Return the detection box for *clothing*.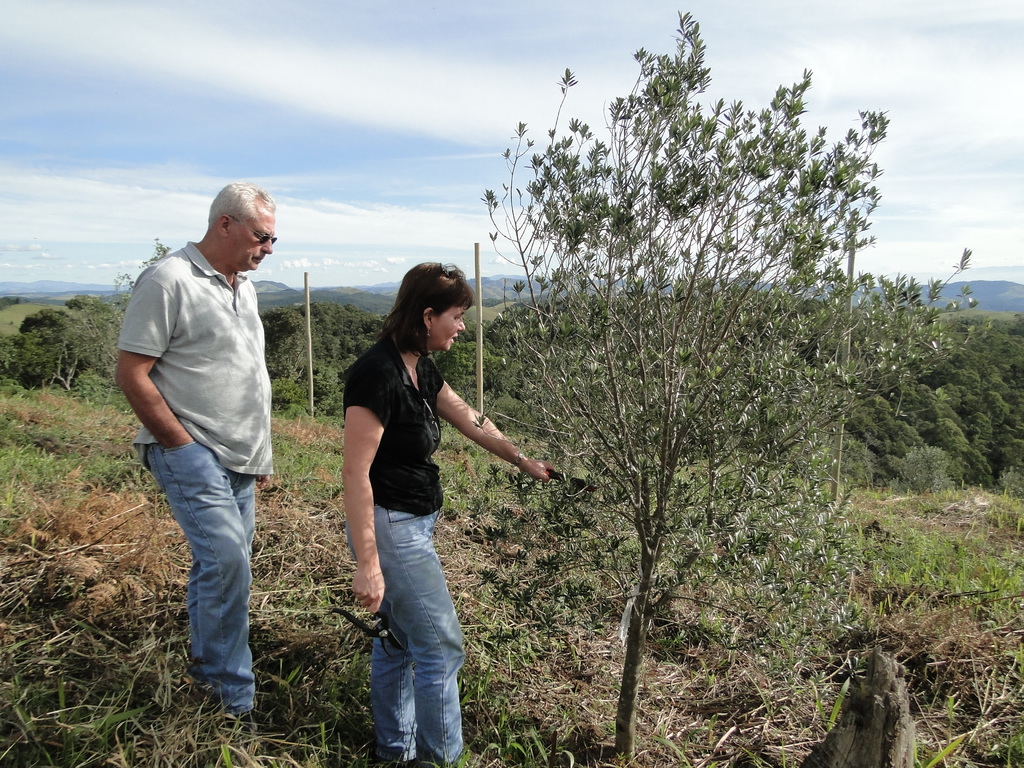
(left=344, top=318, right=449, bottom=767).
